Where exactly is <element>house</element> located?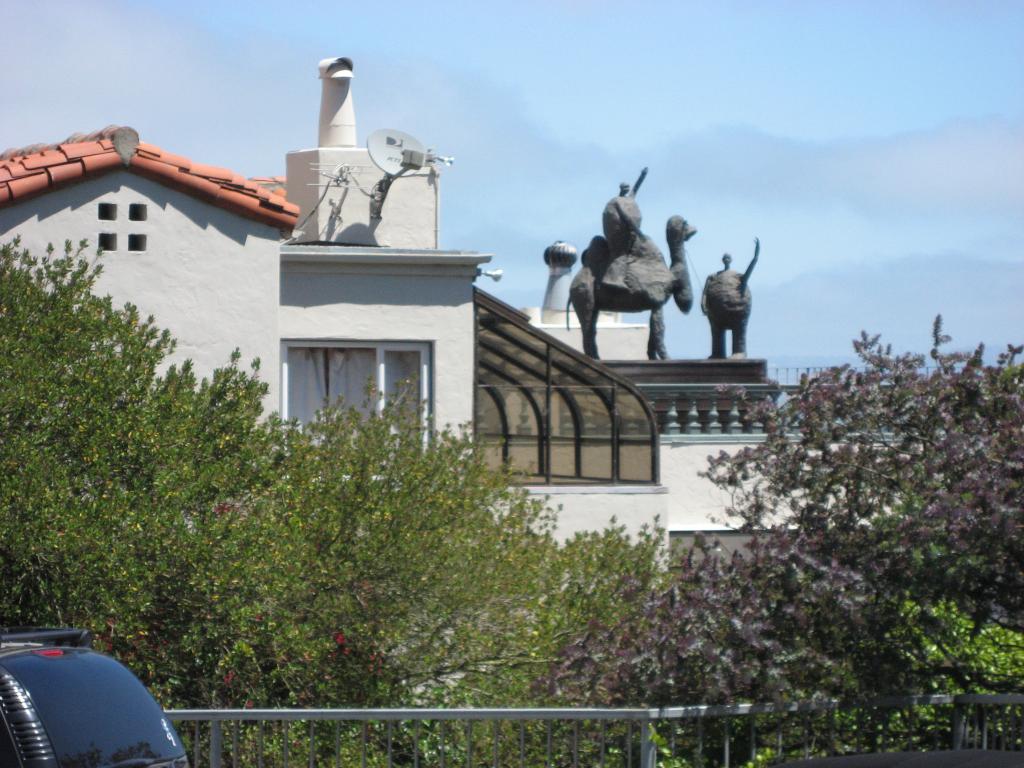
Its bounding box is locate(44, 51, 748, 595).
